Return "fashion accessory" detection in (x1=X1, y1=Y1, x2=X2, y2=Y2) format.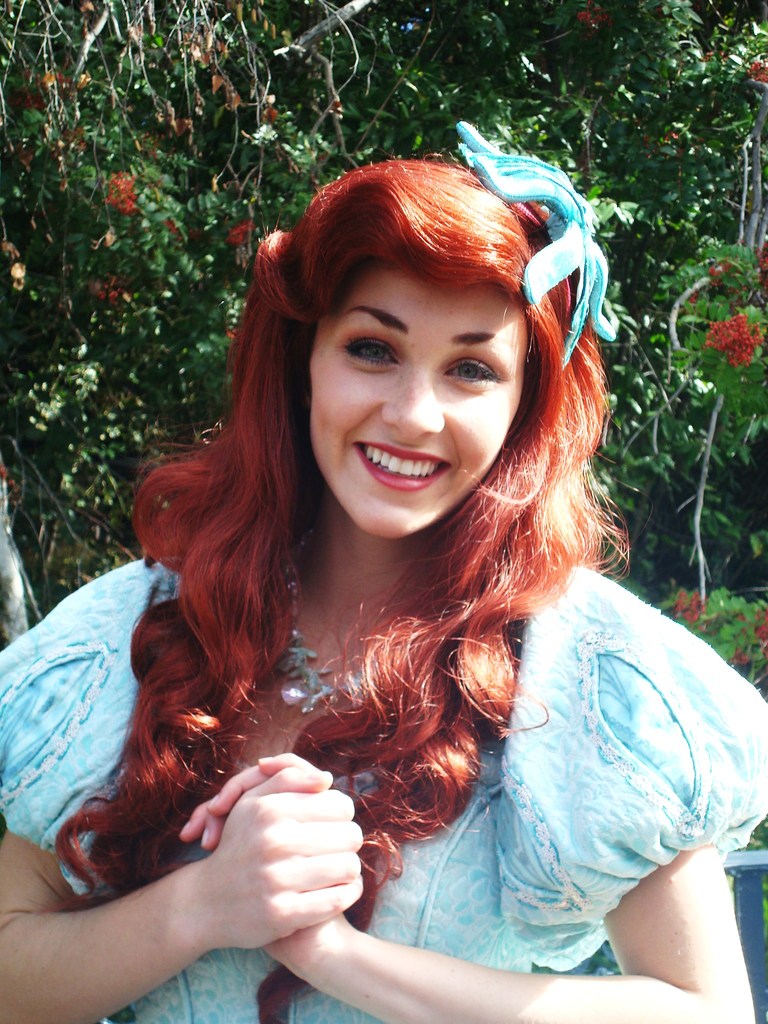
(x1=456, y1=117, x2=623, y2=359).
